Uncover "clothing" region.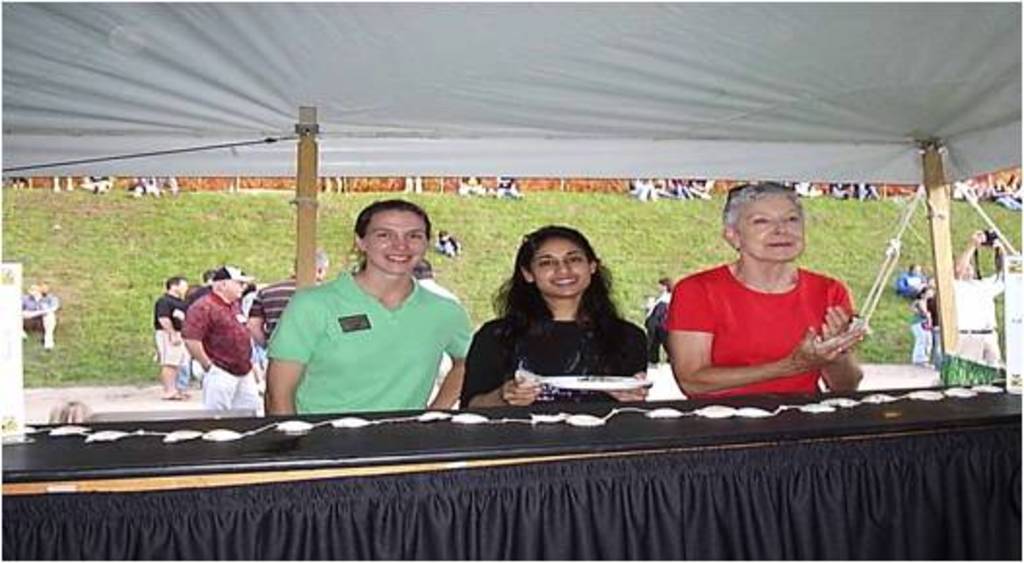
Uncovered: <region>416, 272, 457, 382</region>.
